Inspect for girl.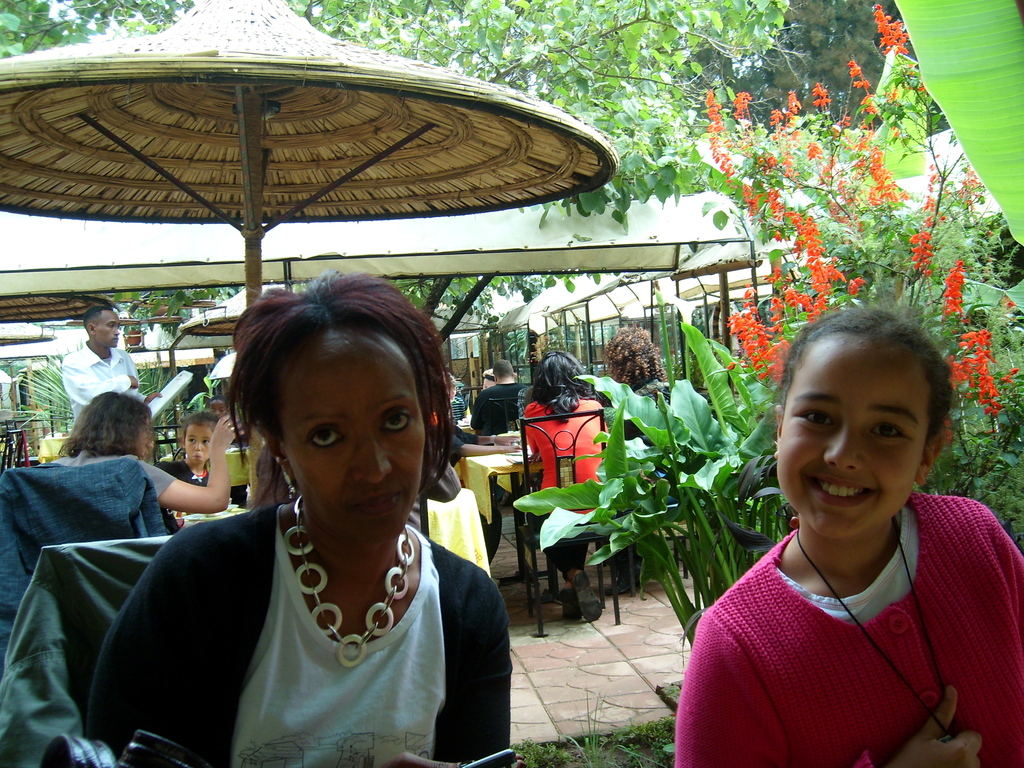
Inspection: detection(677, 304, 1023, 767).
